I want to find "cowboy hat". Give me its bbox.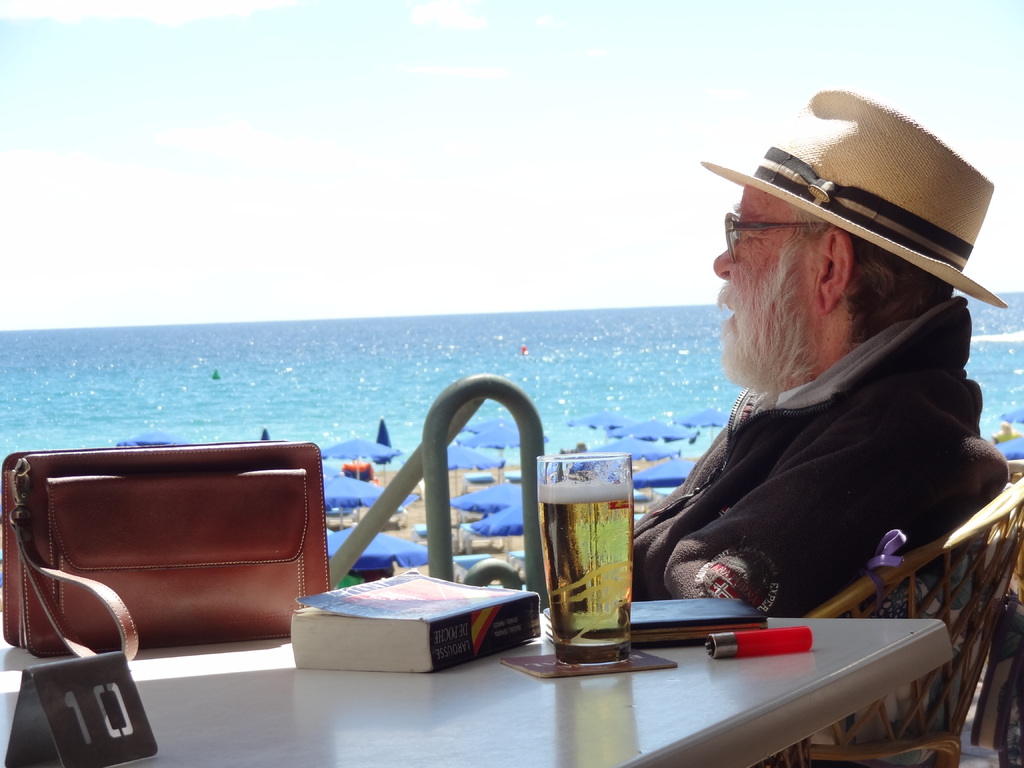
left=710, top=75, right=981, bottom=345.
